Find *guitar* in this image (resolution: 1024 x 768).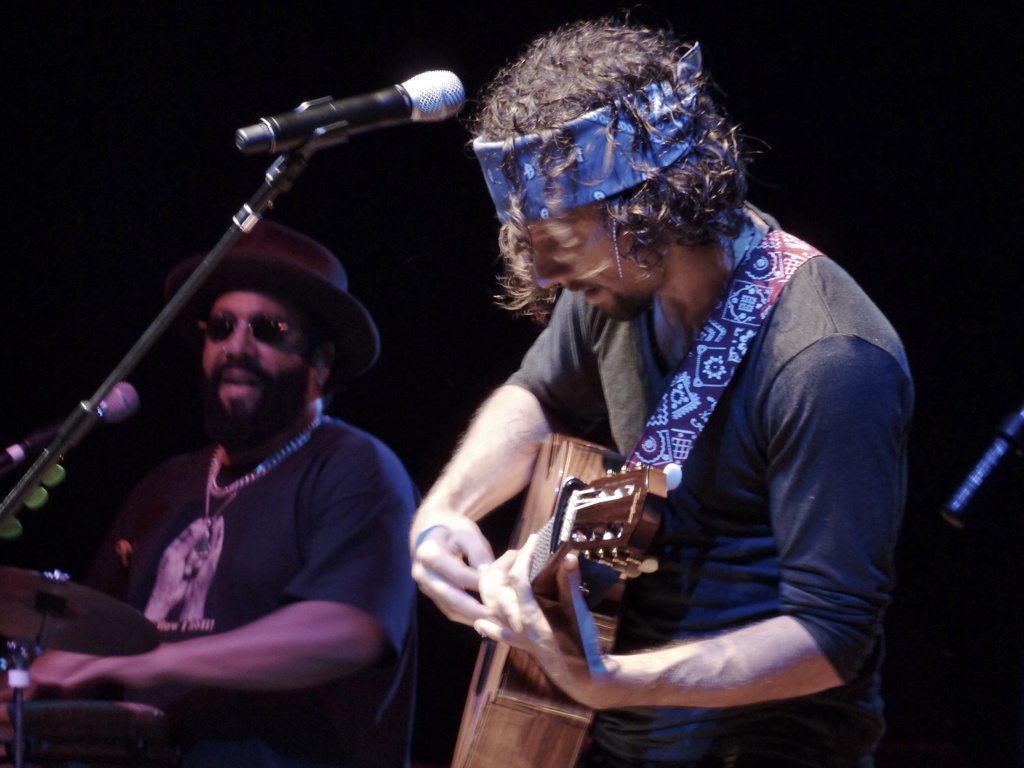
{"left": 436, "top": 407, "right": 681, "bottom": 764}.
